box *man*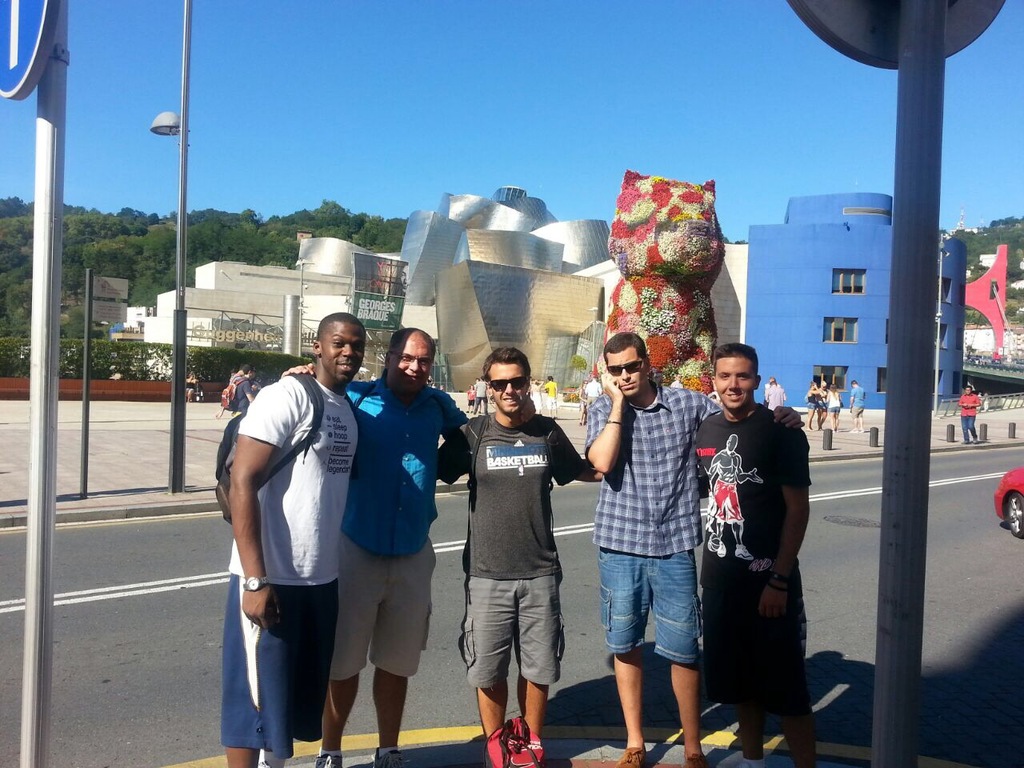
(958,386,982,444)
